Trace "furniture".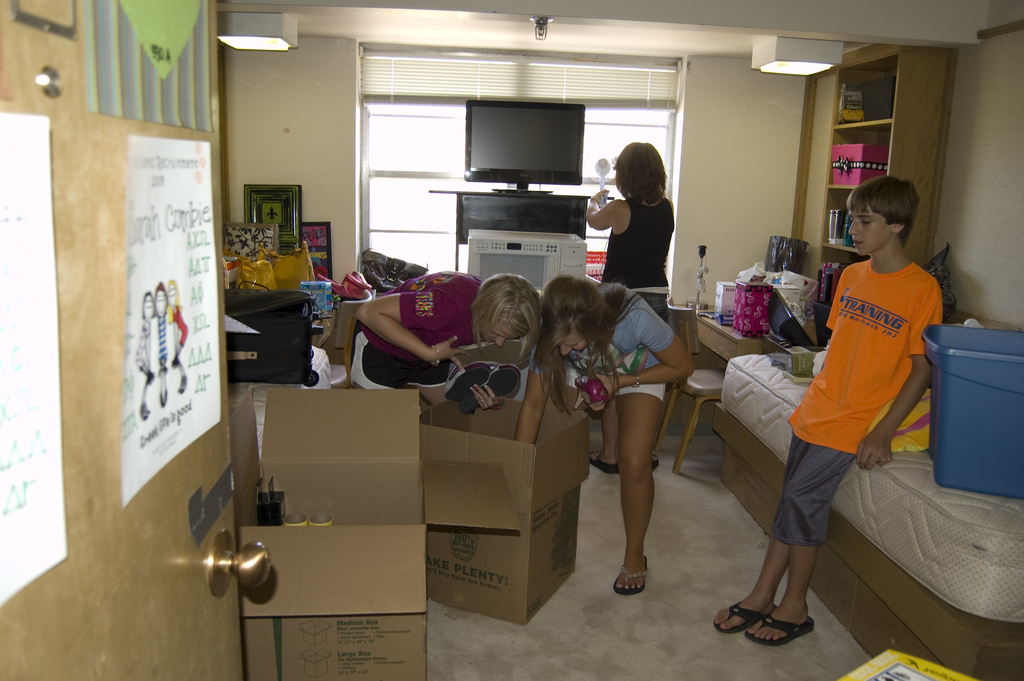
Traced to l=329, t=304, r=365, b=386.
